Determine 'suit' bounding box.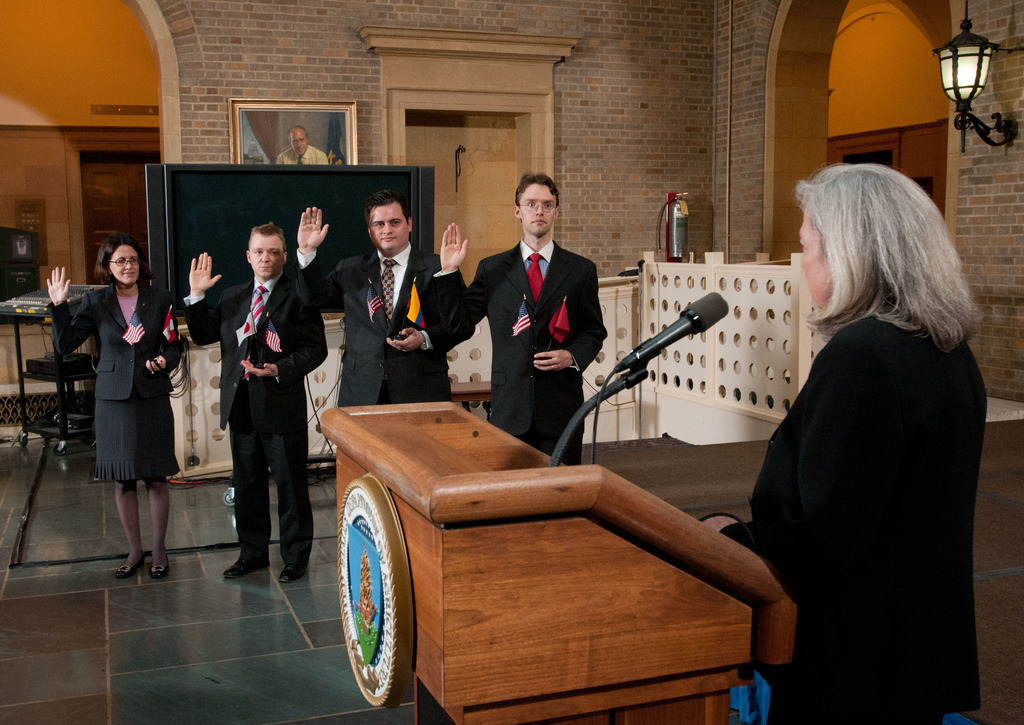
Determined: 721:227:999:703.
